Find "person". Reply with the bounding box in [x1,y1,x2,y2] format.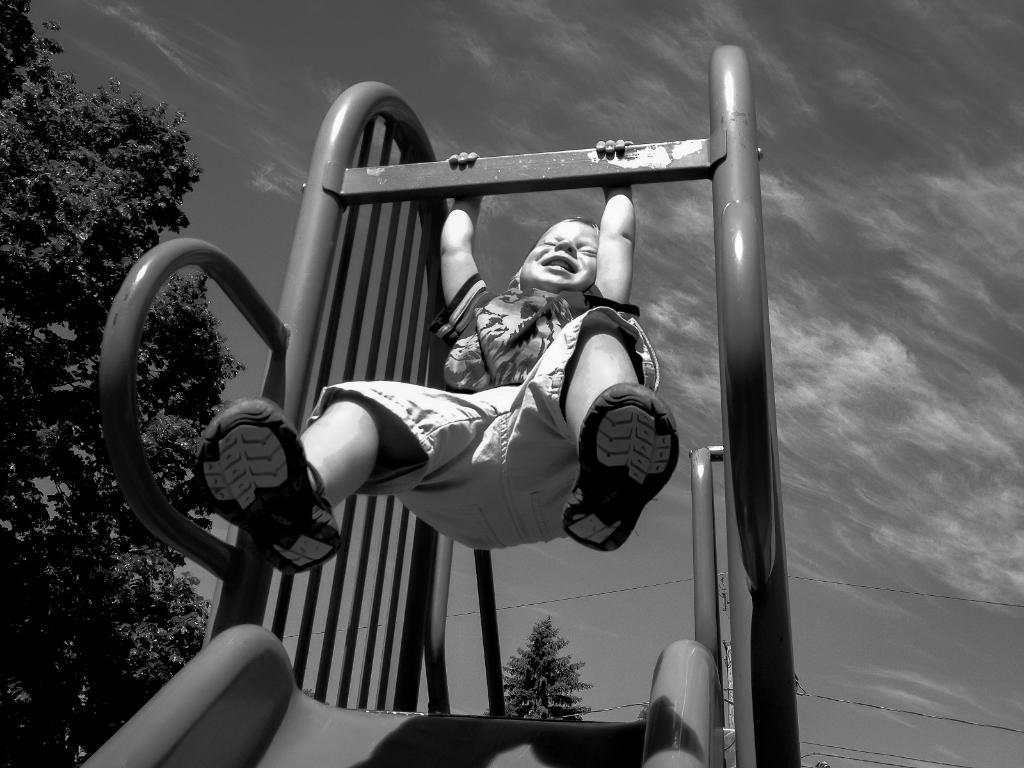
[198,136,689,592].
